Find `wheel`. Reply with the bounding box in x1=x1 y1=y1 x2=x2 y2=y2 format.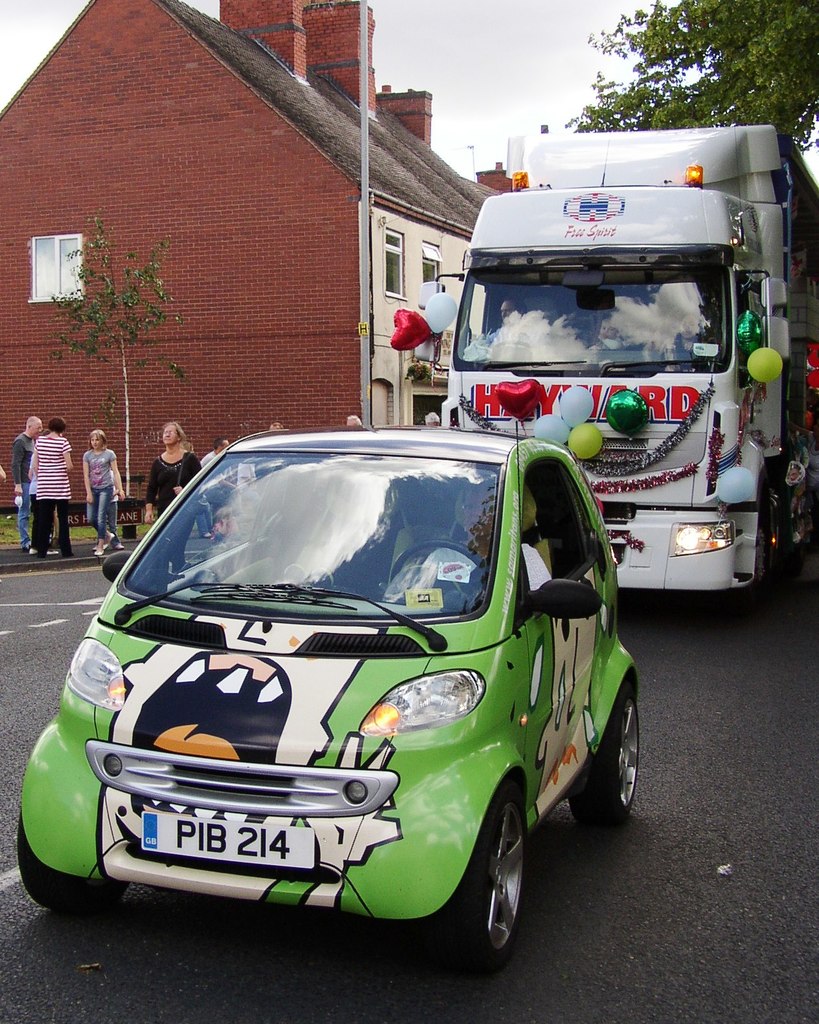
x1=17 y1=808 x2=129 y2=909.
